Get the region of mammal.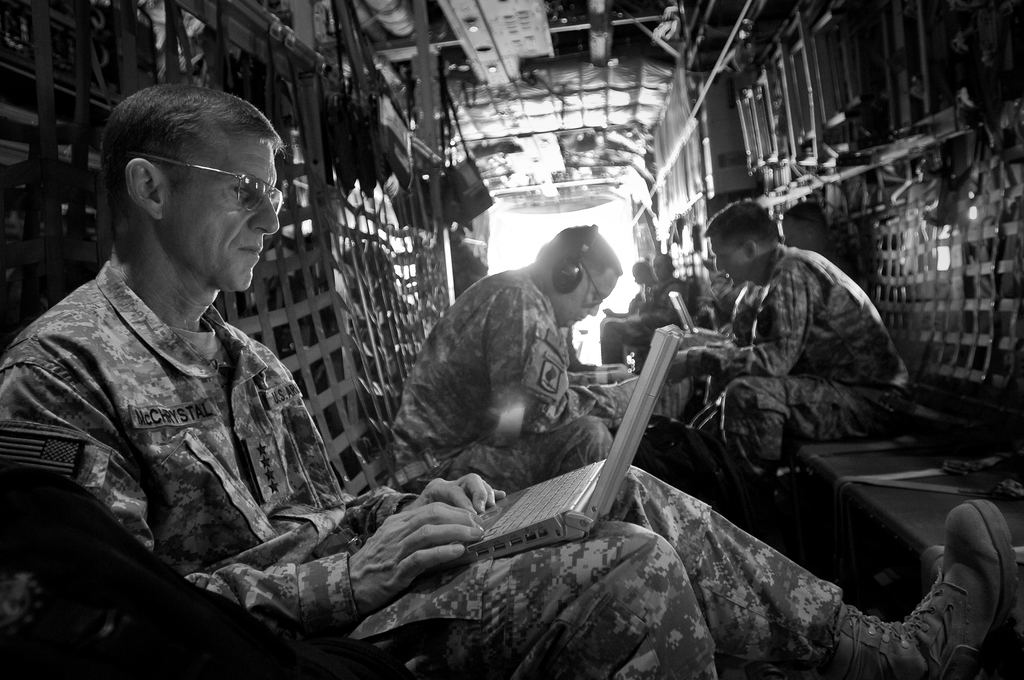
region(666, 199, 916, 526).
